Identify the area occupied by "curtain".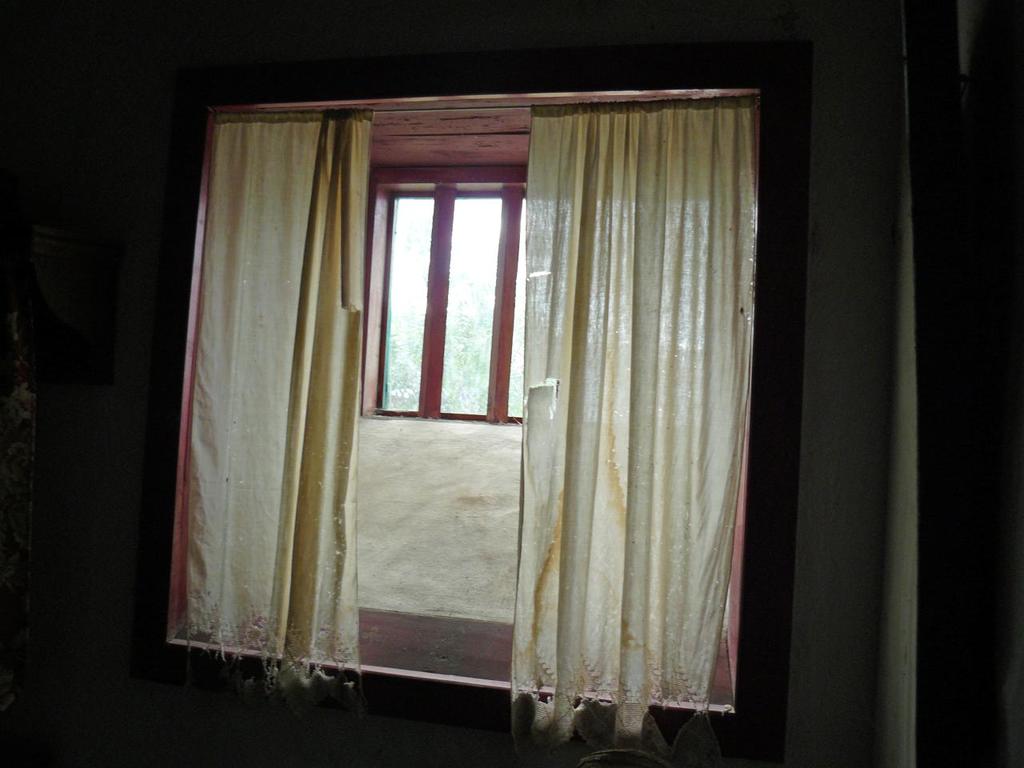
Area: x1=530, y1=98, x2=758, y2=767.
